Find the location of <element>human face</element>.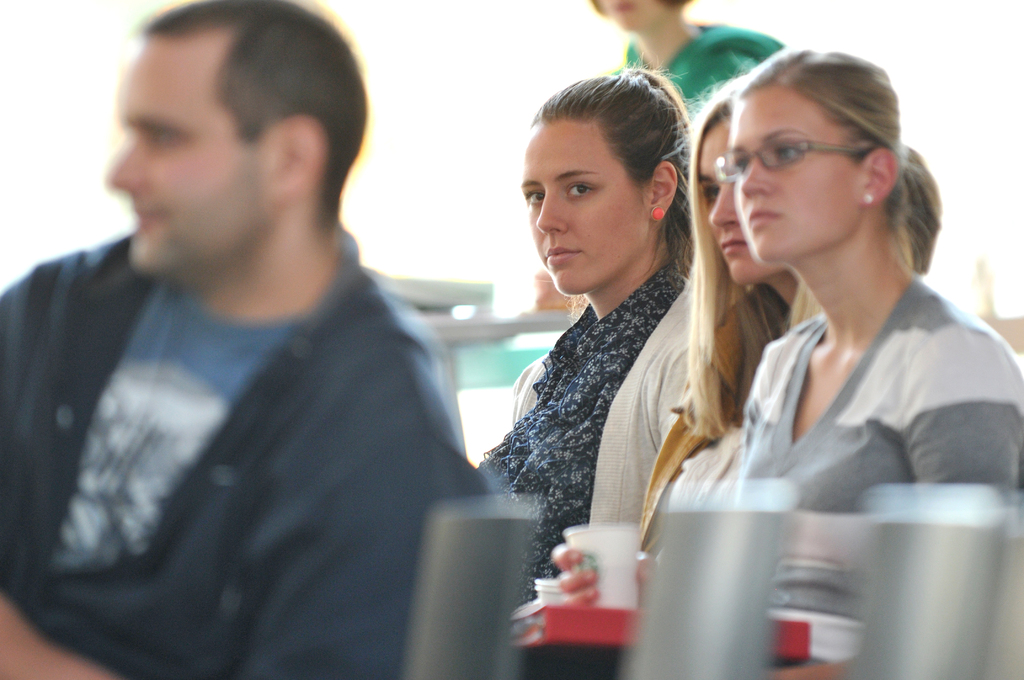
Location: detection(519, 119, 657, 291).
